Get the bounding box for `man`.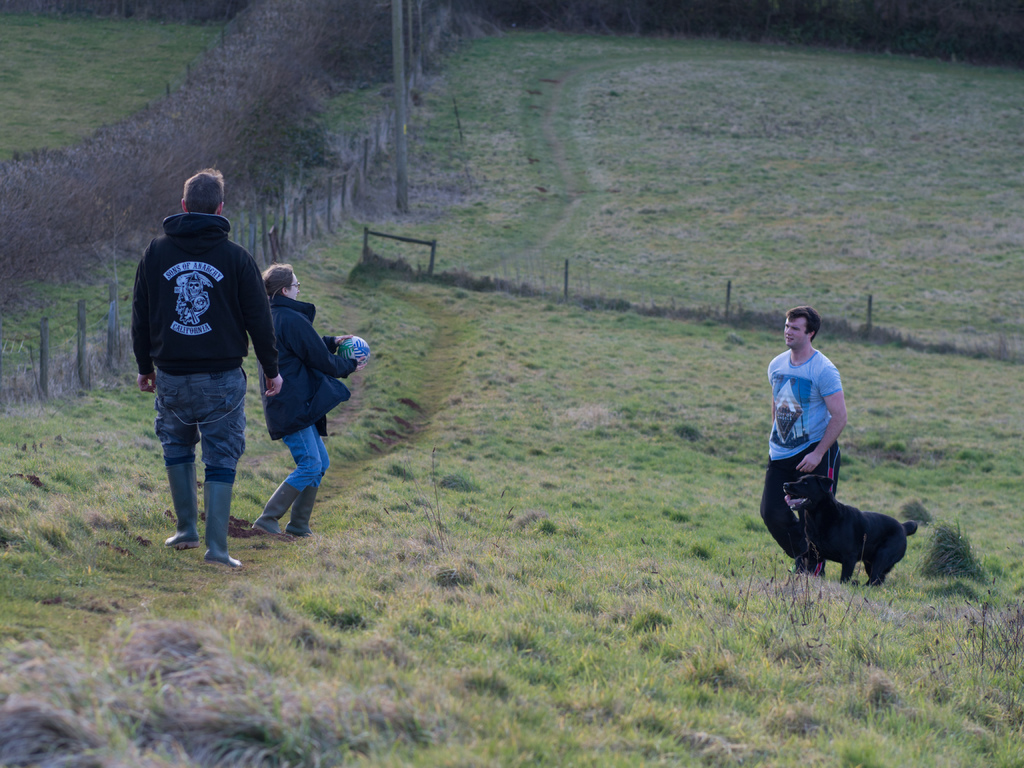
x1=127, y1=186, x2=289, y2=570.
